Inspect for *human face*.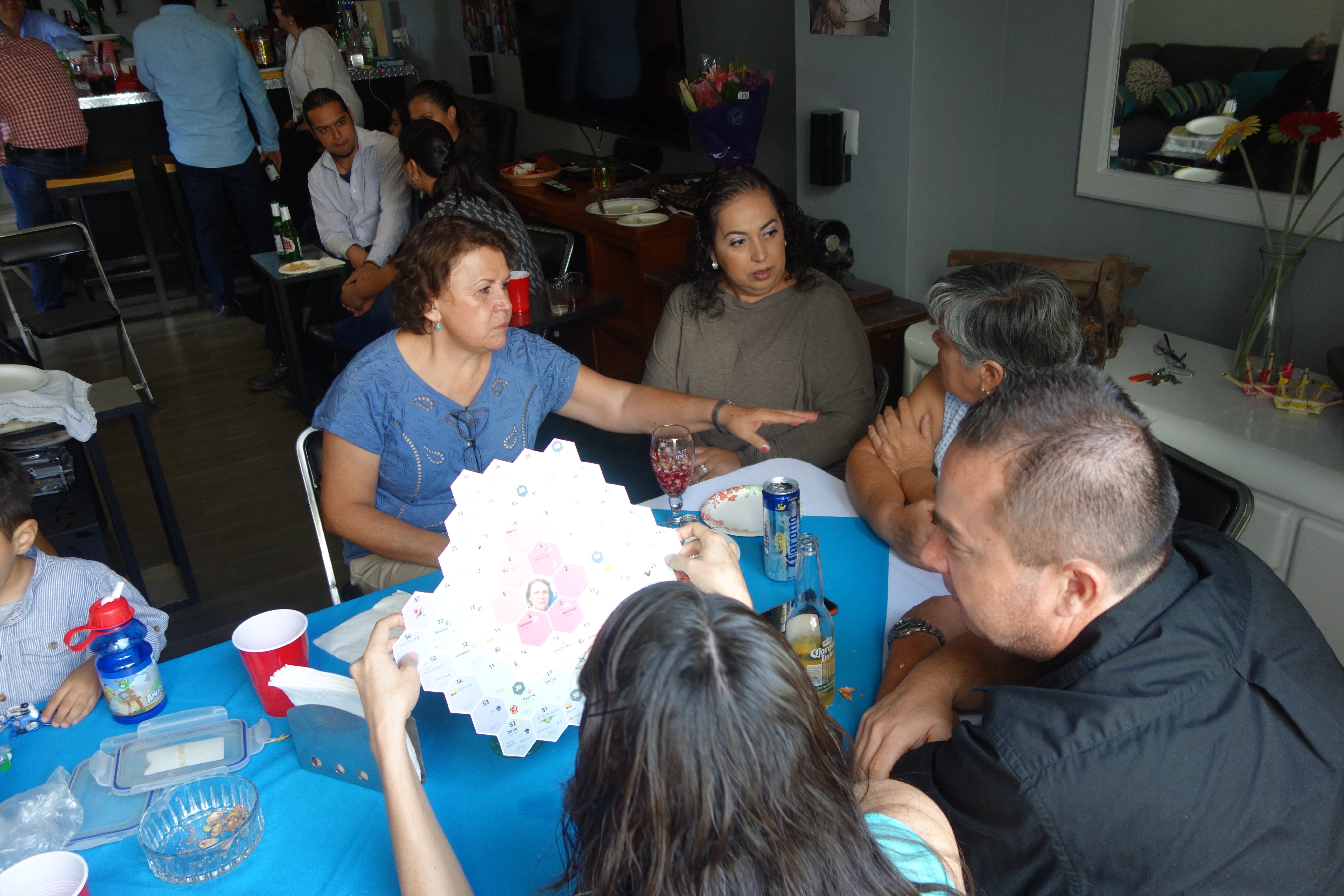
Inspection: [left=175, top=46, right=193, bottom=73].
